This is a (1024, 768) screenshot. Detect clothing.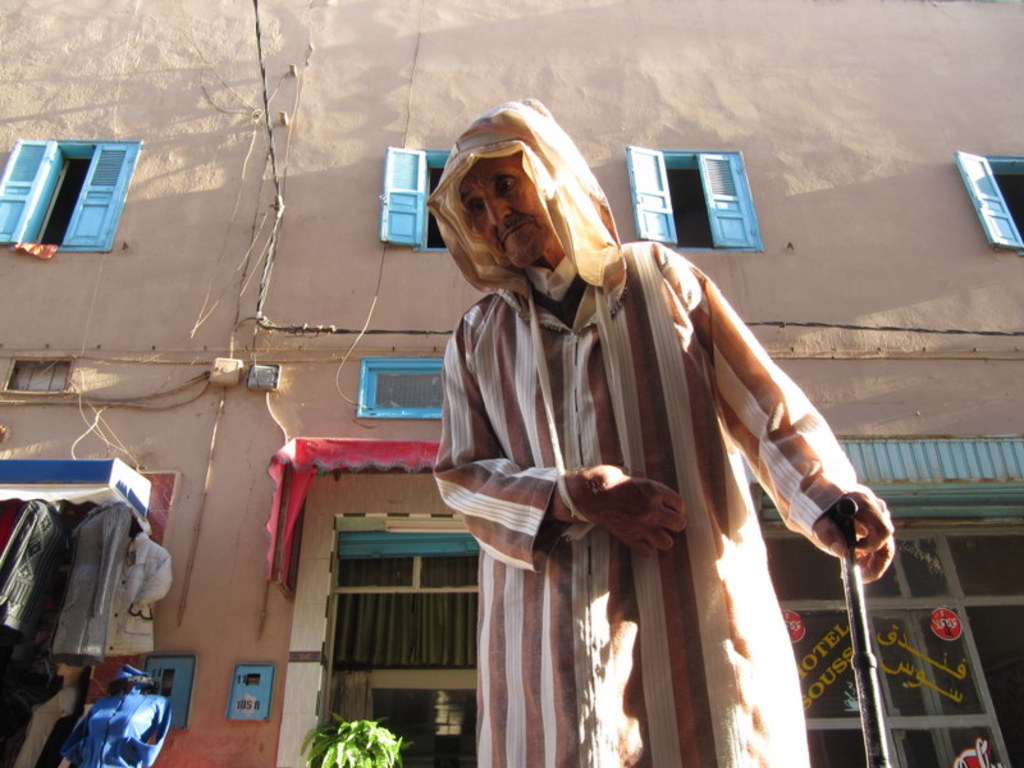
13, 680, 74, 767.
